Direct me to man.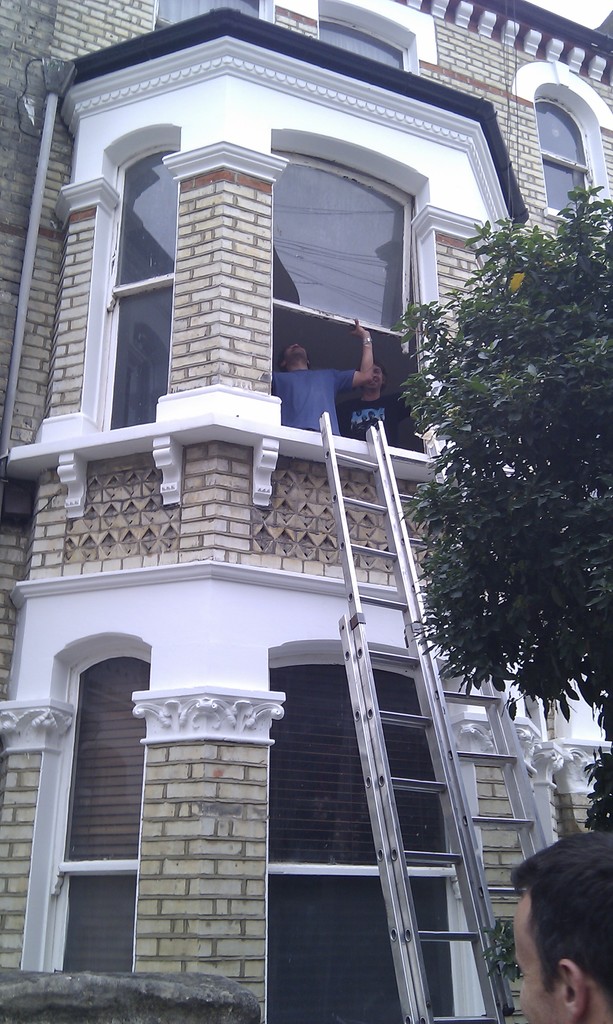
Direction: [left=266, top=315, right=378, bottom=439].
